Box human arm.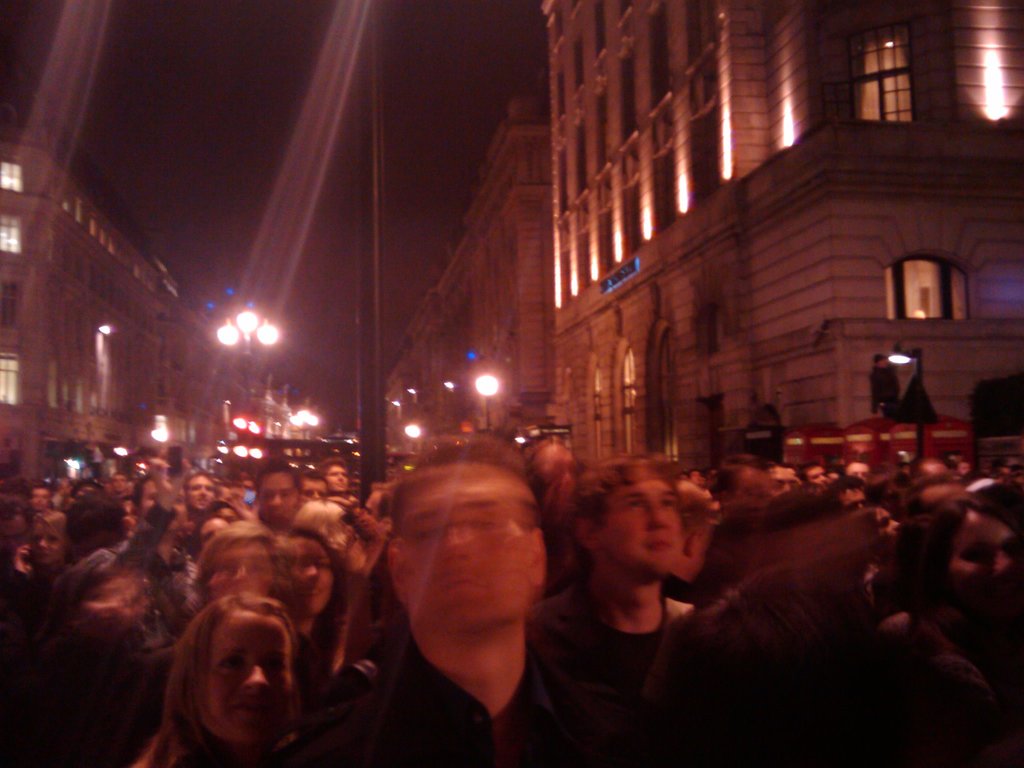
x1=317, y1=517, x2=369, y2=669.
